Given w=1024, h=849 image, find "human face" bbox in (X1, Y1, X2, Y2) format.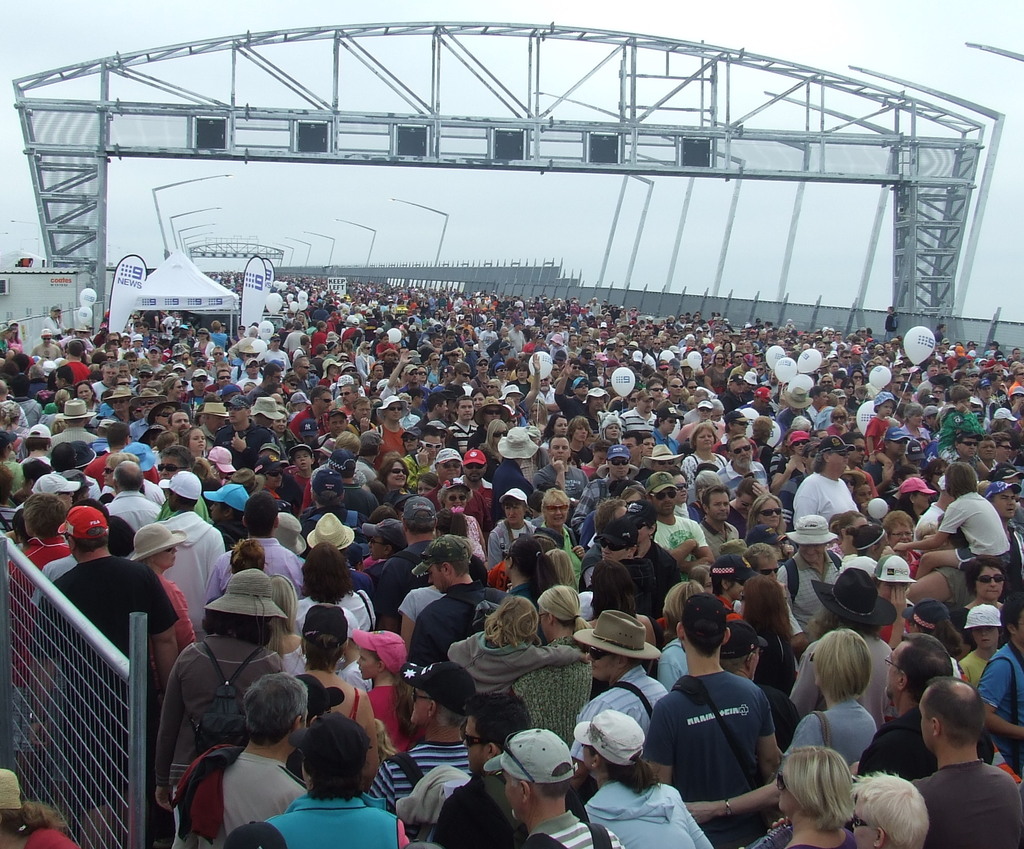
(550, 439, 570, 461).
